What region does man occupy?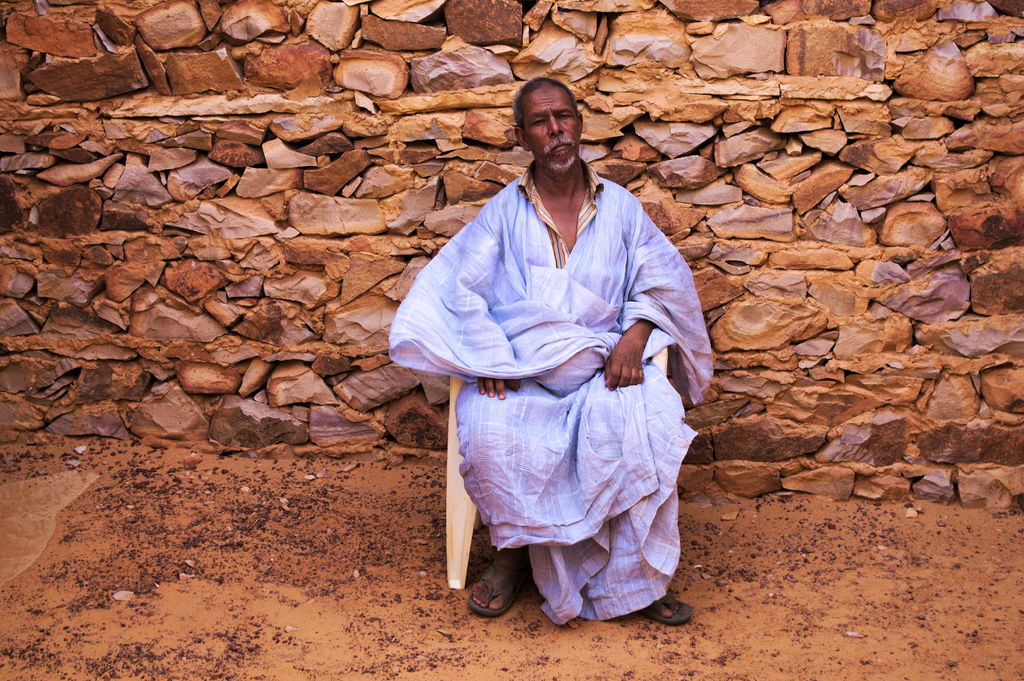
{"x1": 411, "y1": 68, "x2": 698, "y2": 659}.
